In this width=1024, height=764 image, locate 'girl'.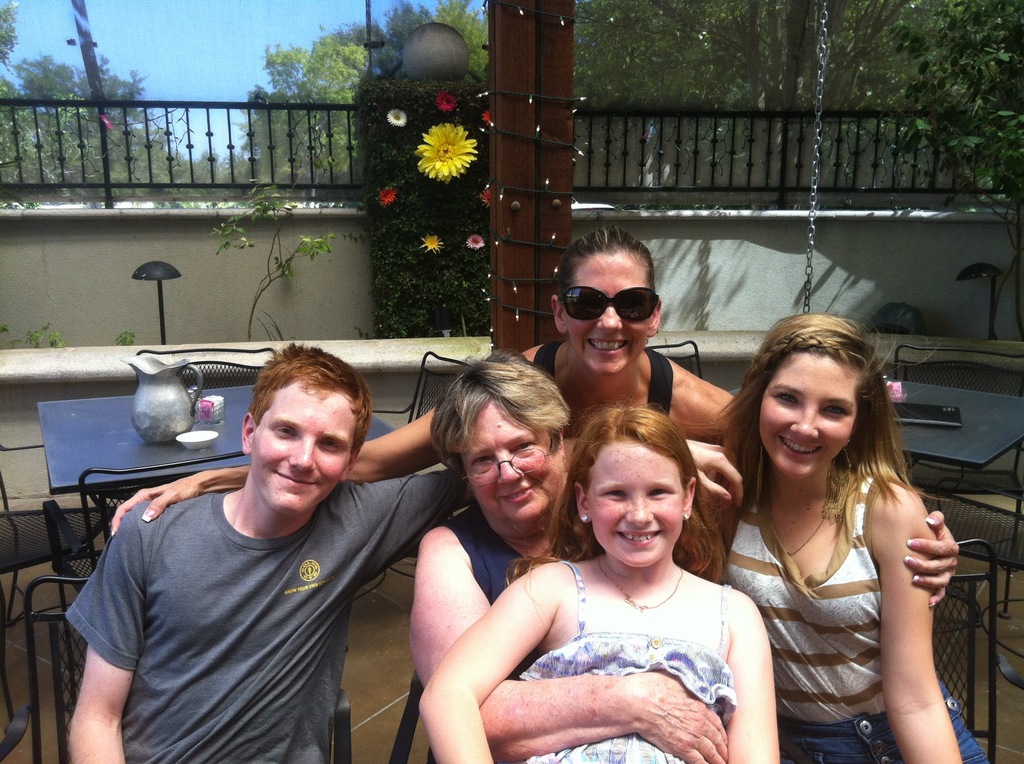
Bounding box: bbox=(420, 407, 783, 763).
